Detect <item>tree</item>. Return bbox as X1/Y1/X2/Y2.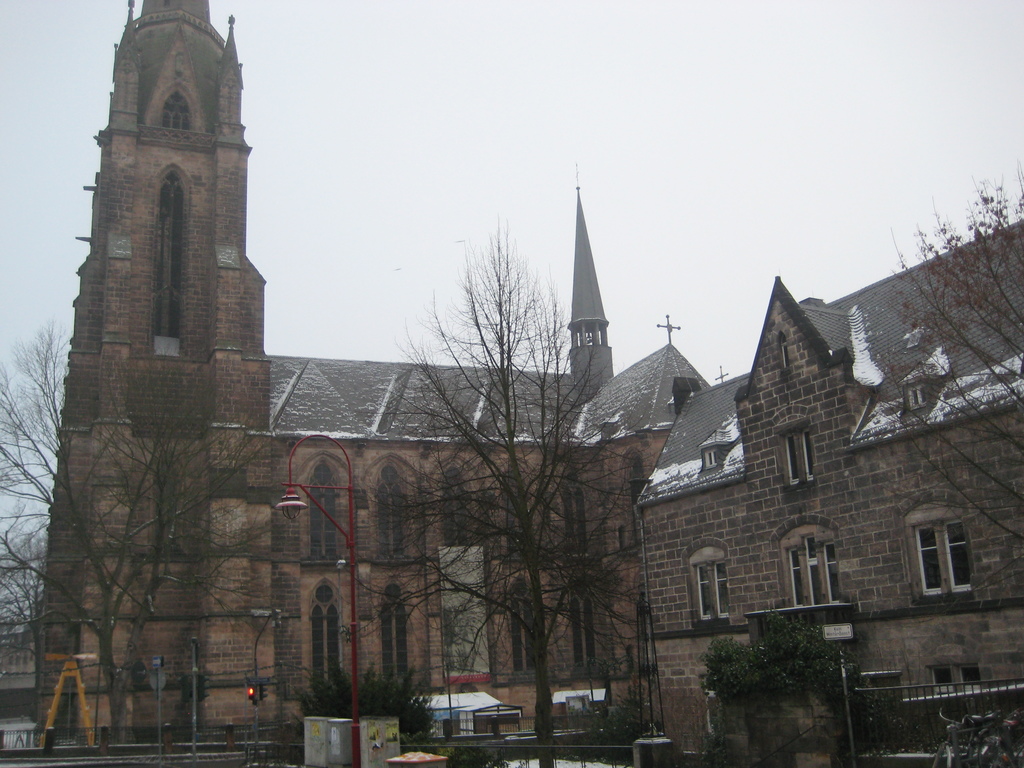
388/213/749/767.
